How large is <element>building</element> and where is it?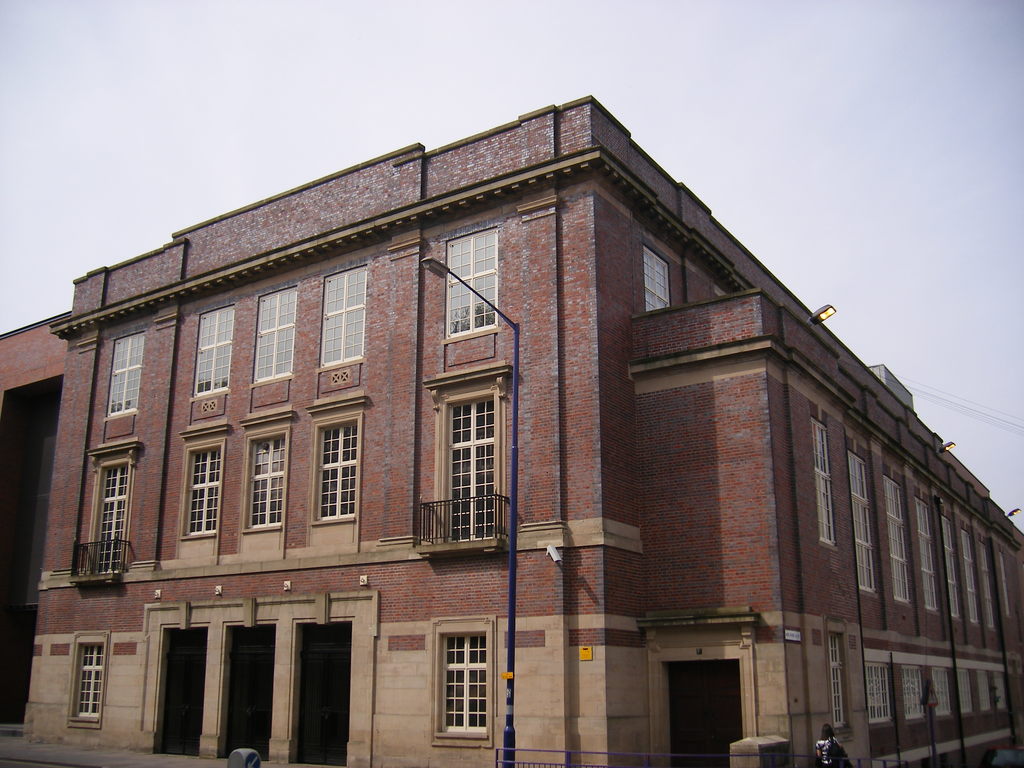
Bounding box: left=0, top=309, right=68, bottom=728.
